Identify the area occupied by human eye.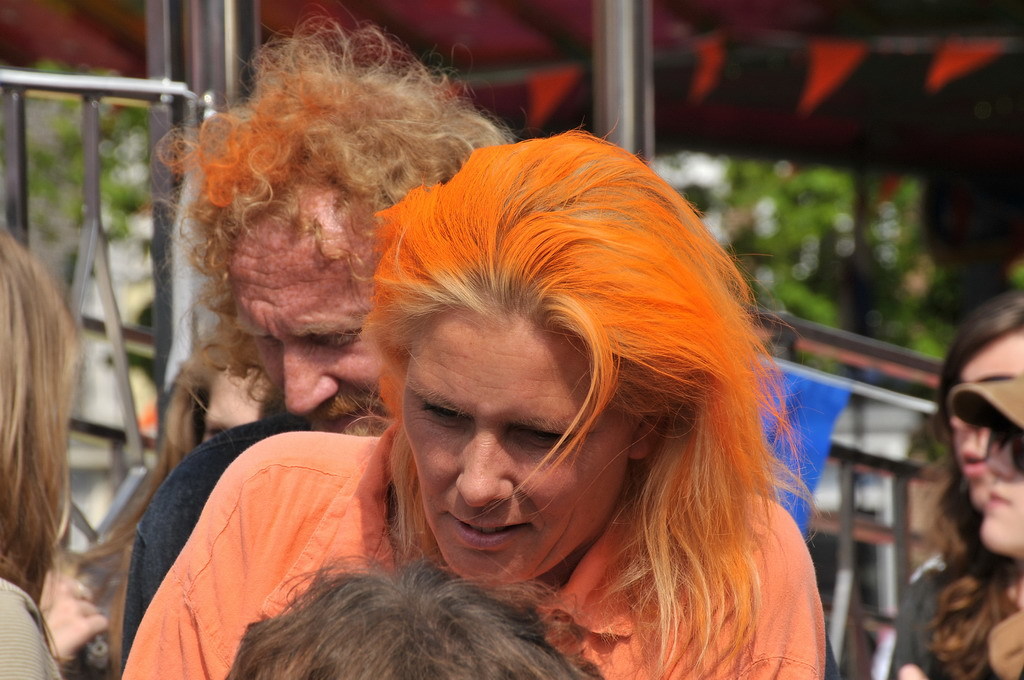
Area: (x1=404, y1=397, x2=473, y2=433).
